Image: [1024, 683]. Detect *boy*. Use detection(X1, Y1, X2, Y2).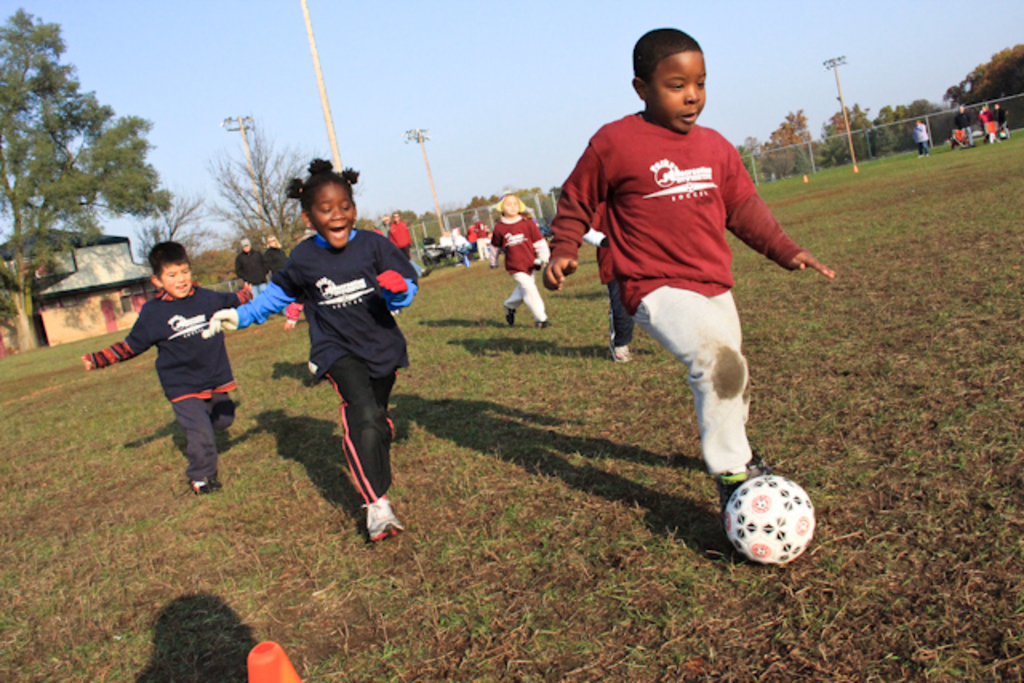
detection(538, 24, 835, 525).
